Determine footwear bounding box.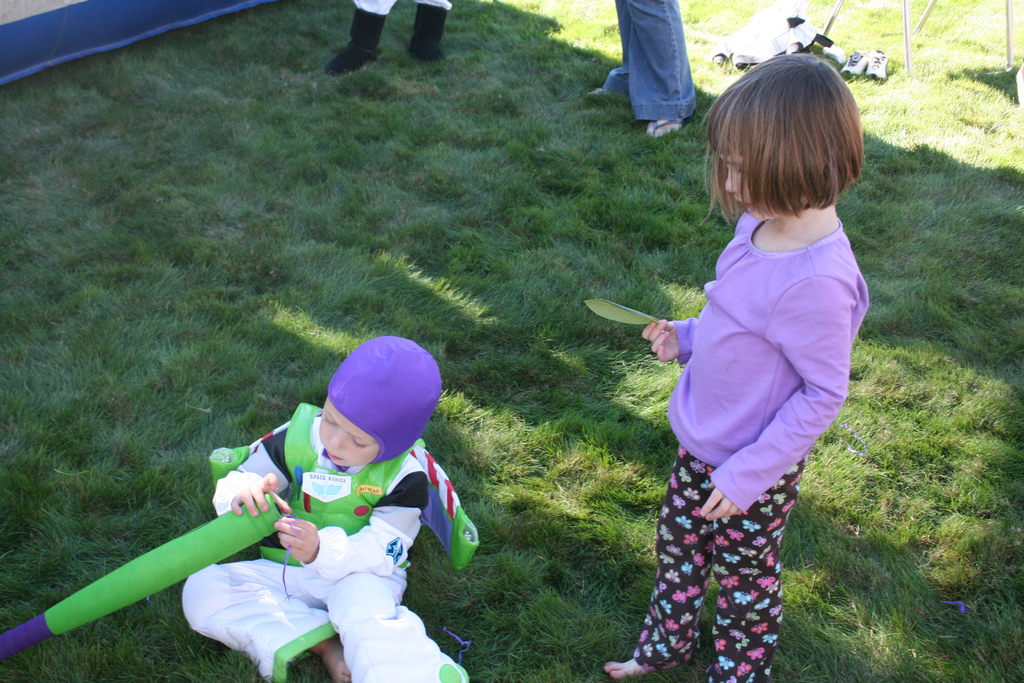
Determined: {"left": 323, "top": 3, "right": 385, "bottom": 78}.
